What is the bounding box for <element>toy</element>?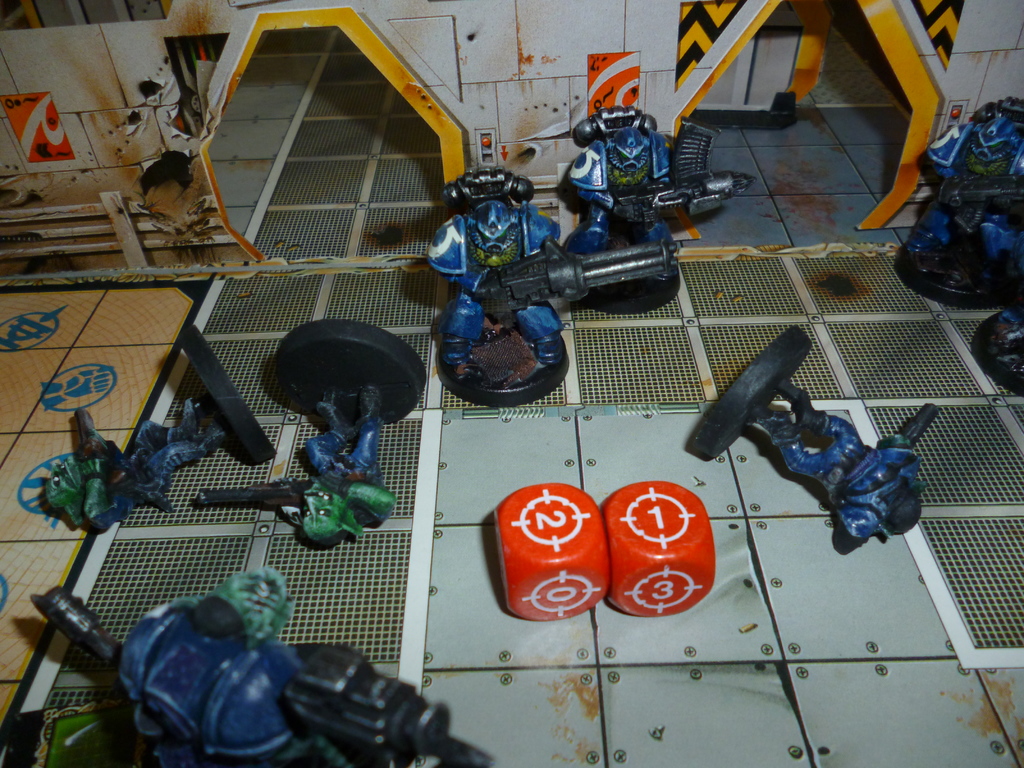
<region>191, 384, 401, 556</region>.
